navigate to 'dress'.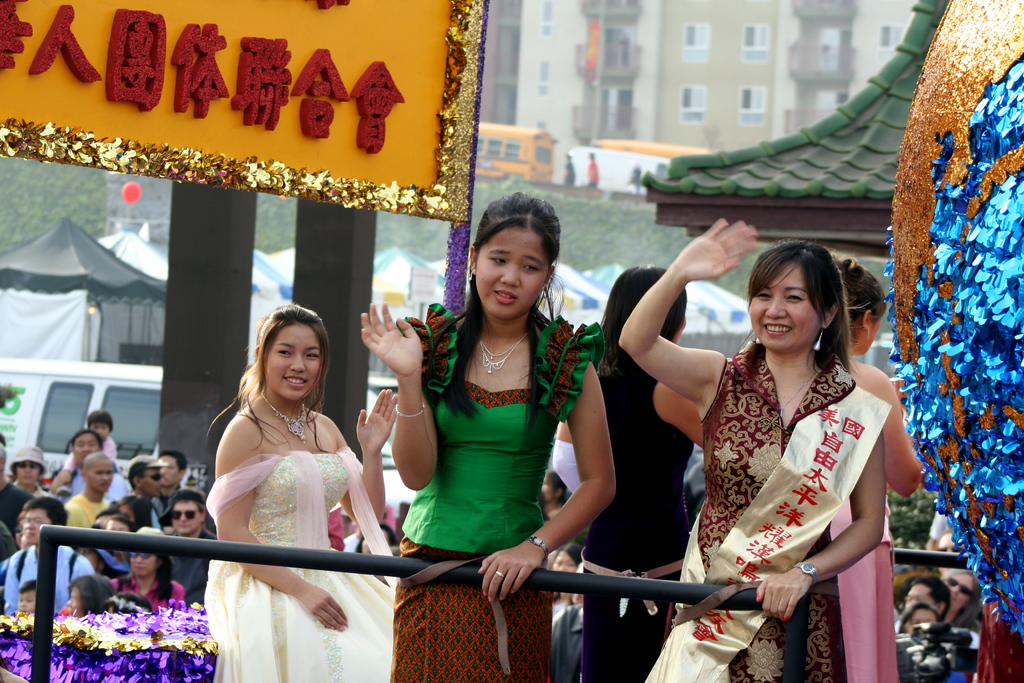
Navigation target: bbox=[824, 499, 913, 682].
